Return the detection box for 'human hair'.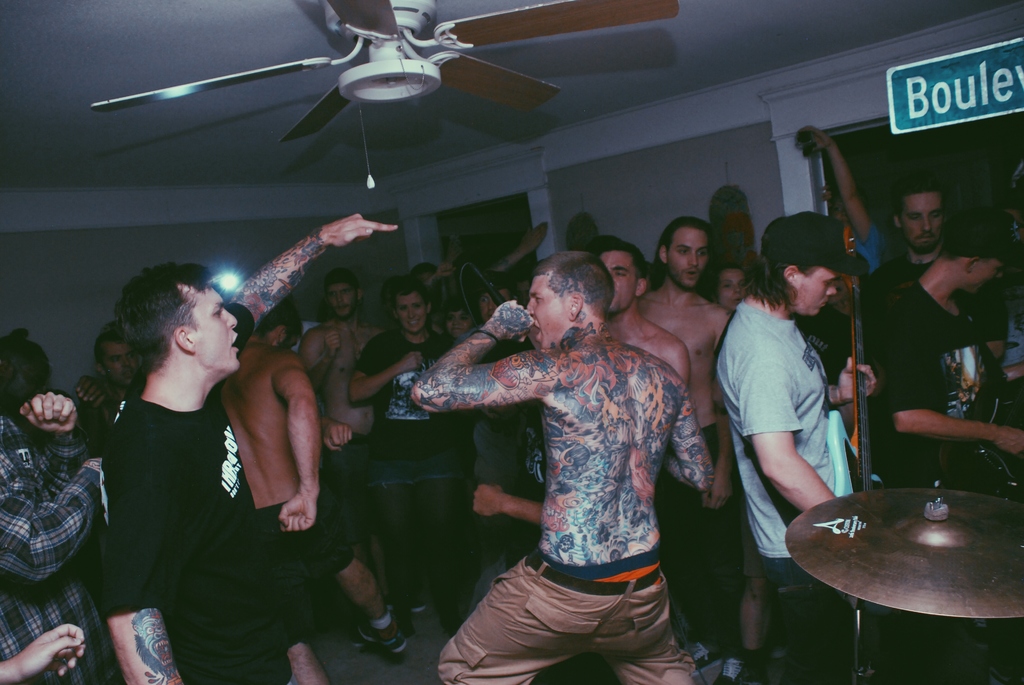
select_region(349, 285, 358, 304).
